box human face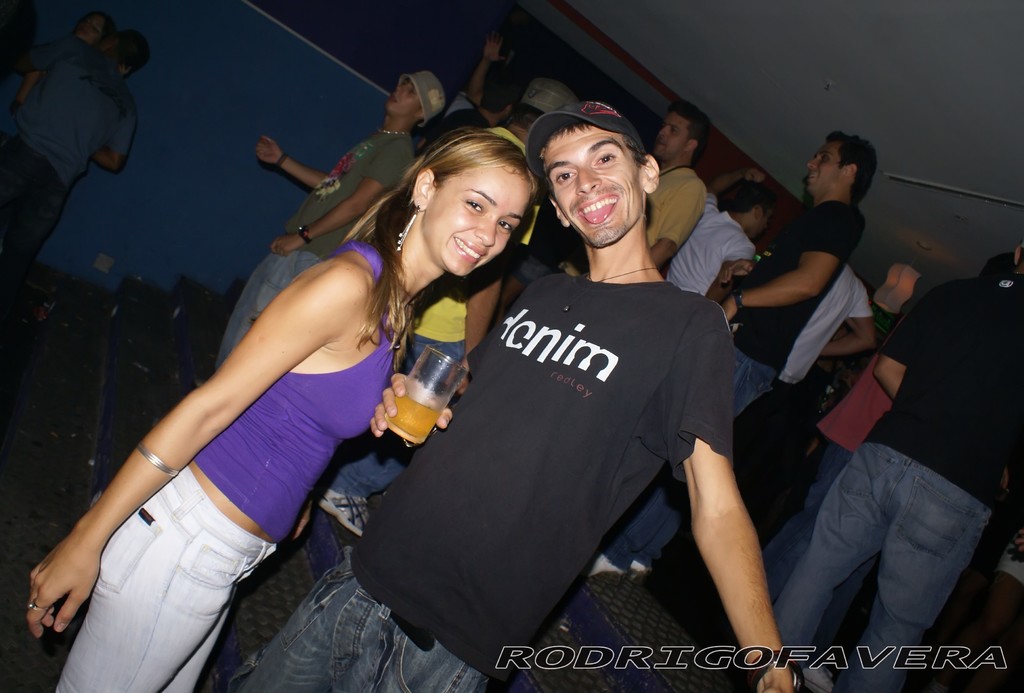
{"x1": 806, "y1": 141, "x2": 844, "y2": 192}
